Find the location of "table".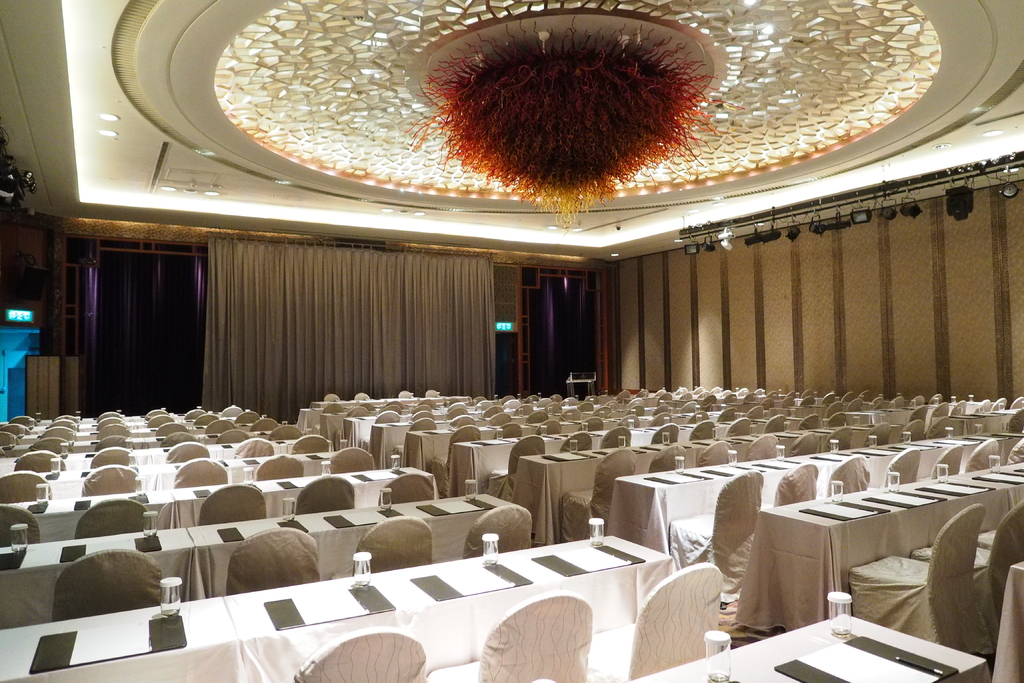
Location: select_region(366, 422, 416, 481).
